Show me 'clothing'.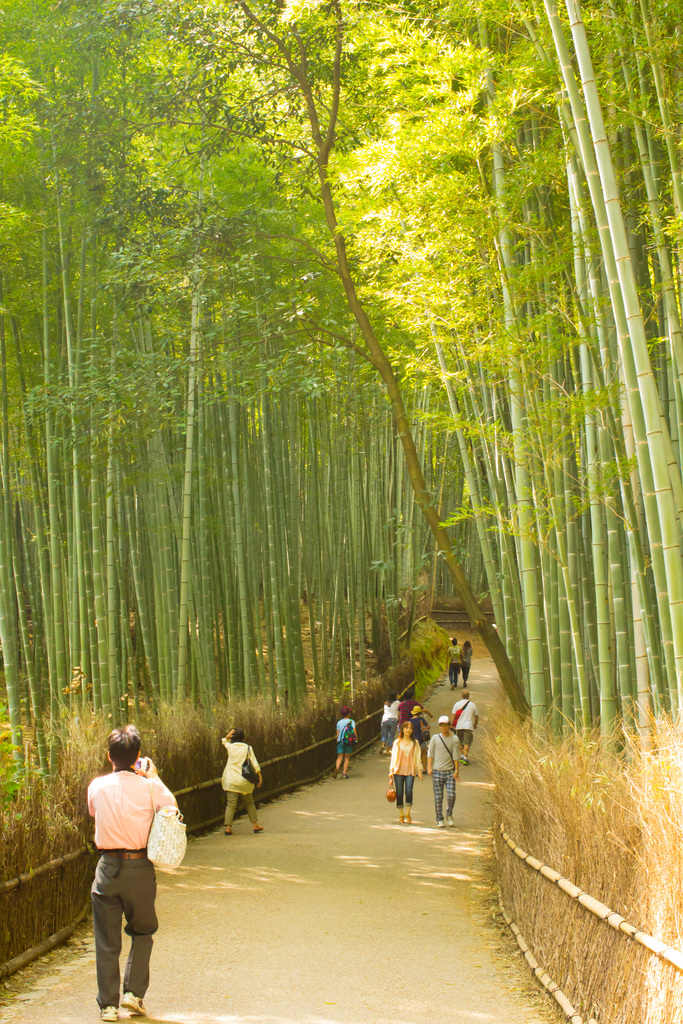
'clothing' is here: {"left": 445, "top": 643, "right": 473, "bottom": 672}.
